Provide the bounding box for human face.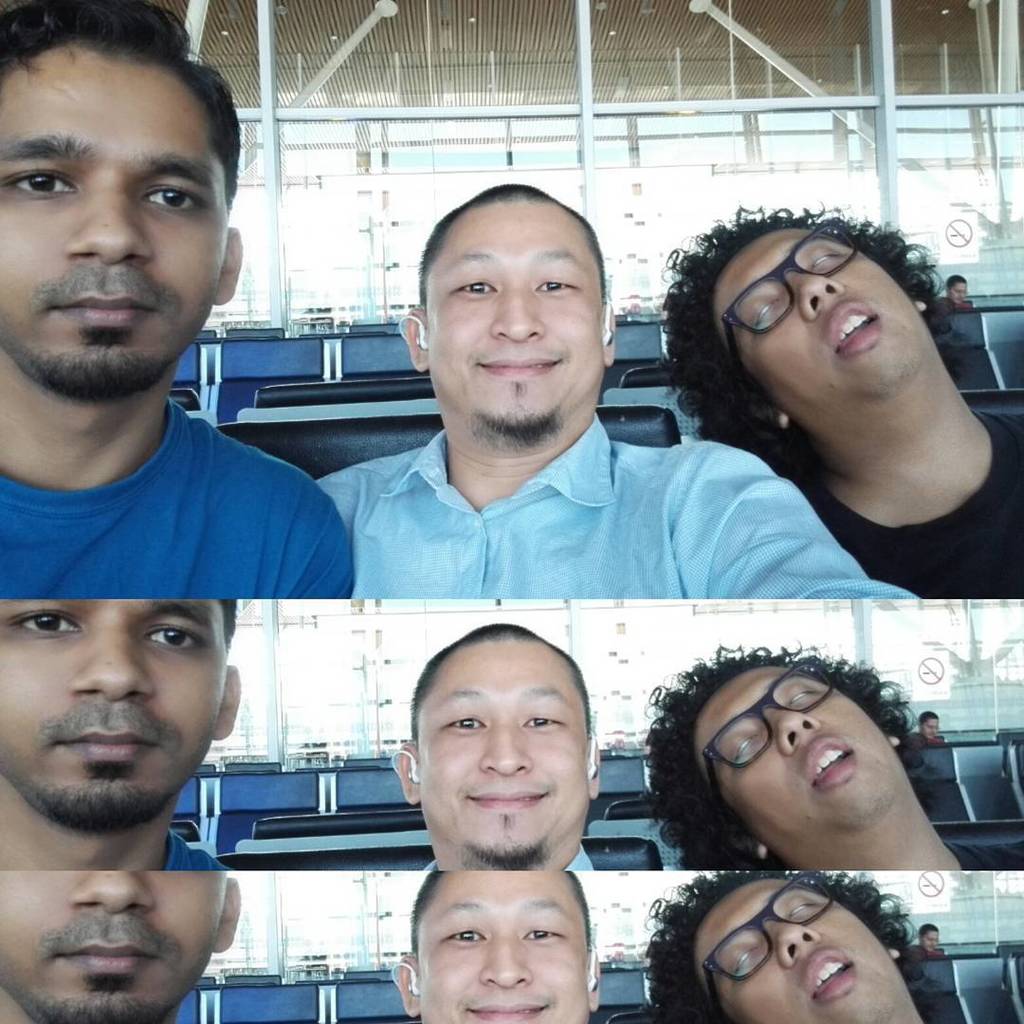
pyautogui.locateOnScreen(697, 878, 891, 1023).
